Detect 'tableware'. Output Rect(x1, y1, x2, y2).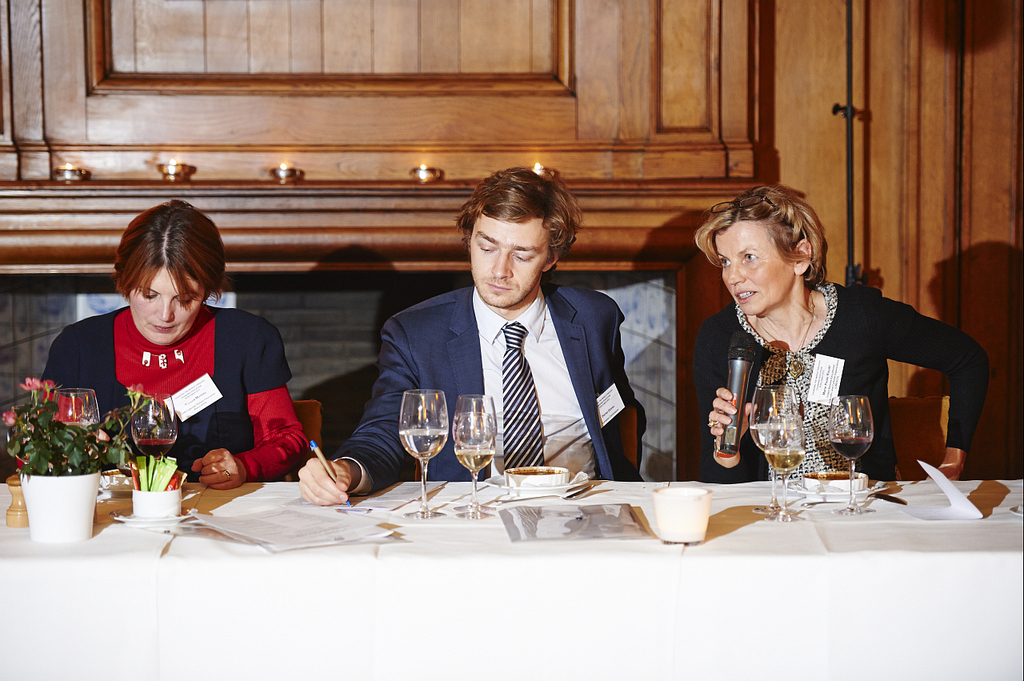
Rect(54, 390, 100, 502).
